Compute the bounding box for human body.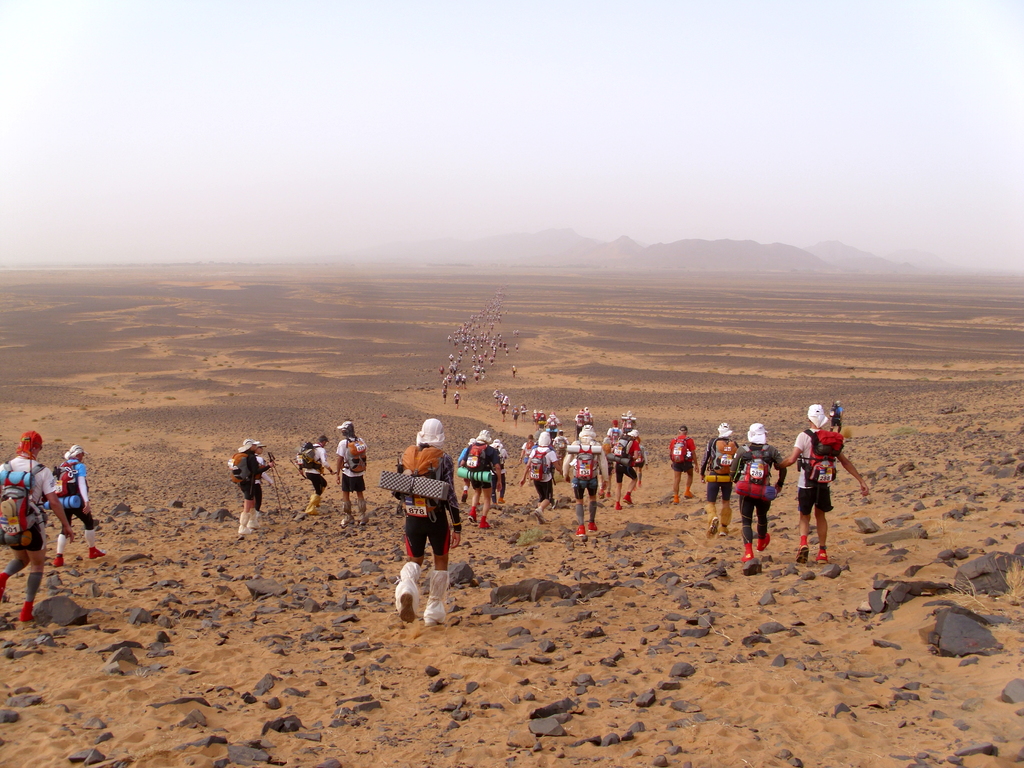
x1=662, y1=424, x2=689, y2=499.
